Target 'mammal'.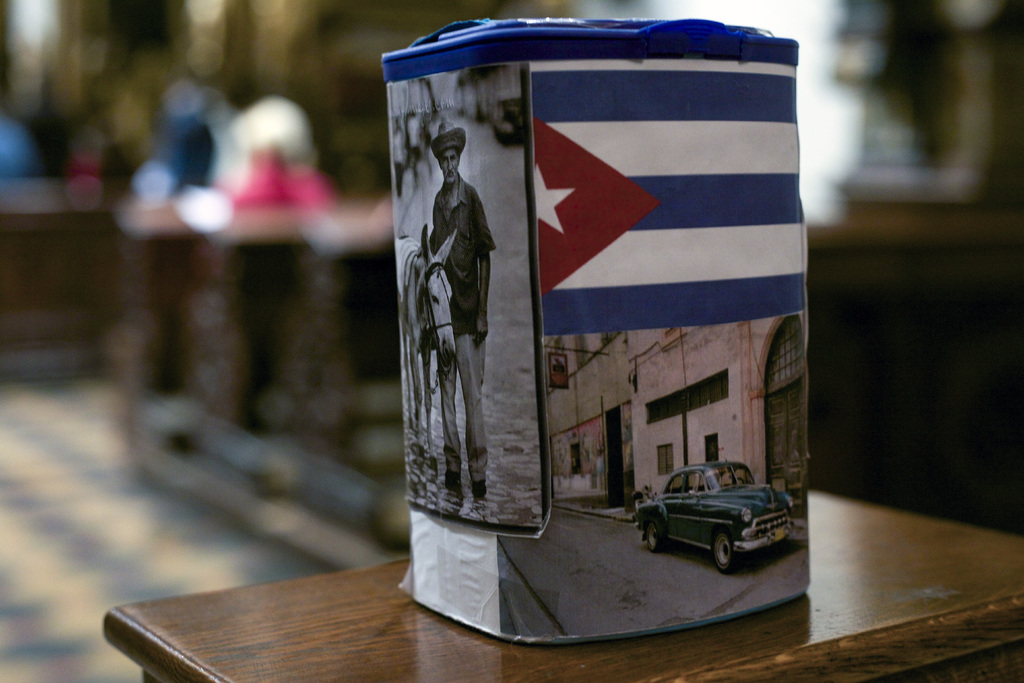
Target region: bbox(391, 219, 458, 472).
